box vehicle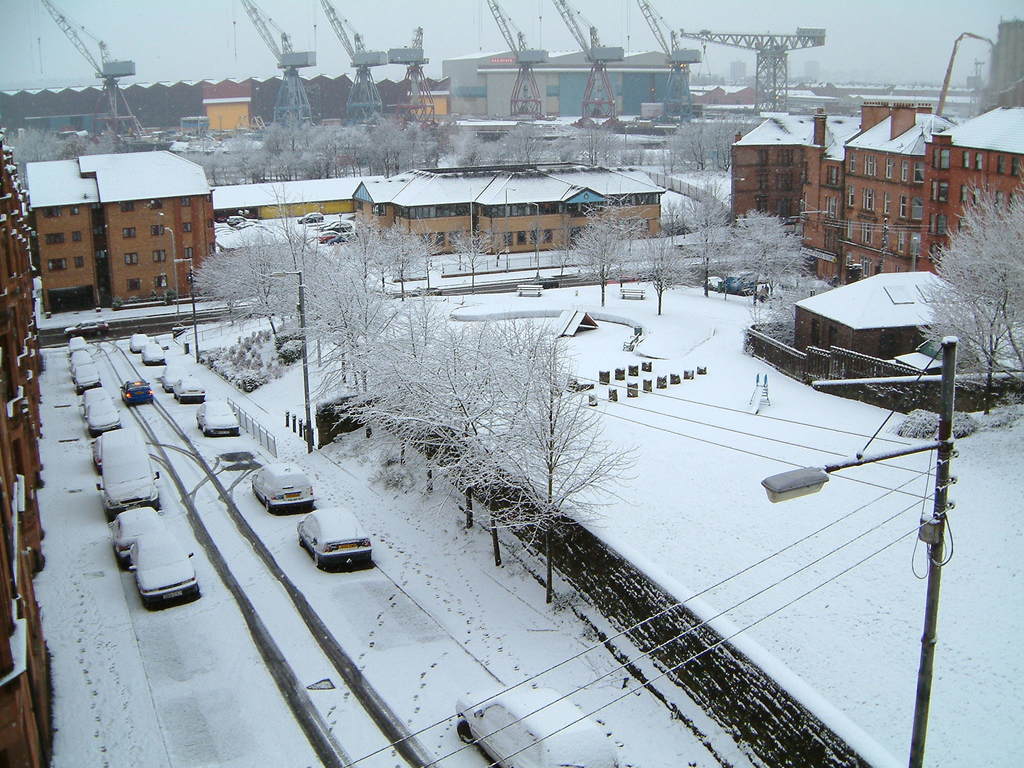
left=68, top=334, right=87, bottom=351
